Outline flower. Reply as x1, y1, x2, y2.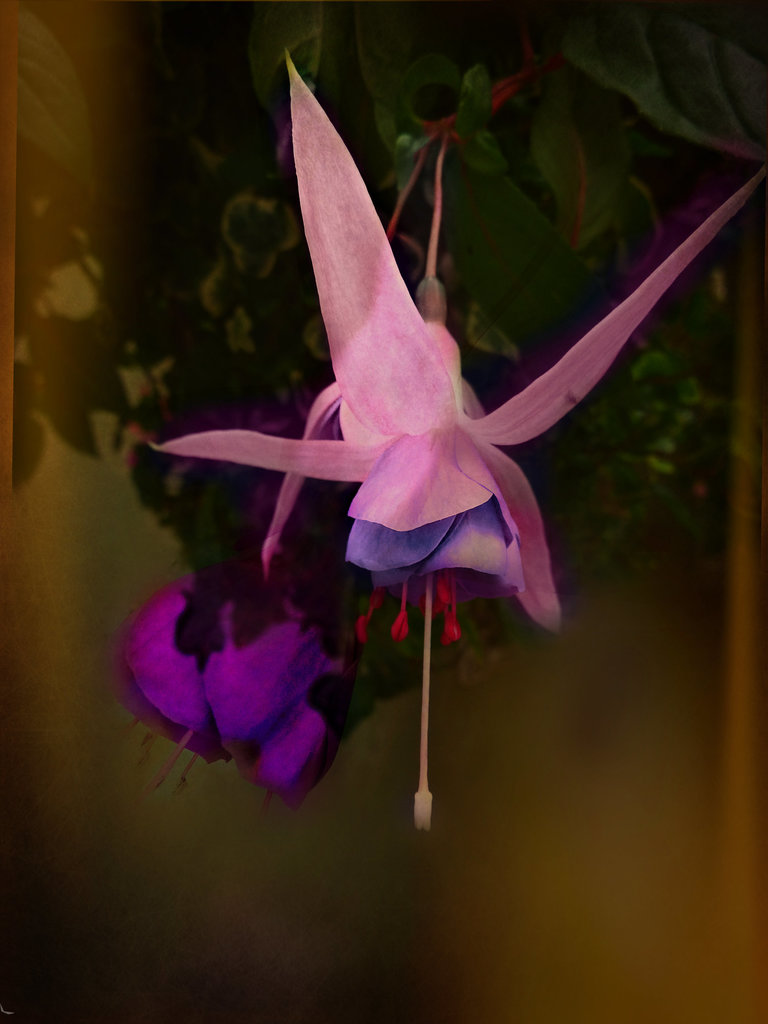
142, 48, 767, 834.
